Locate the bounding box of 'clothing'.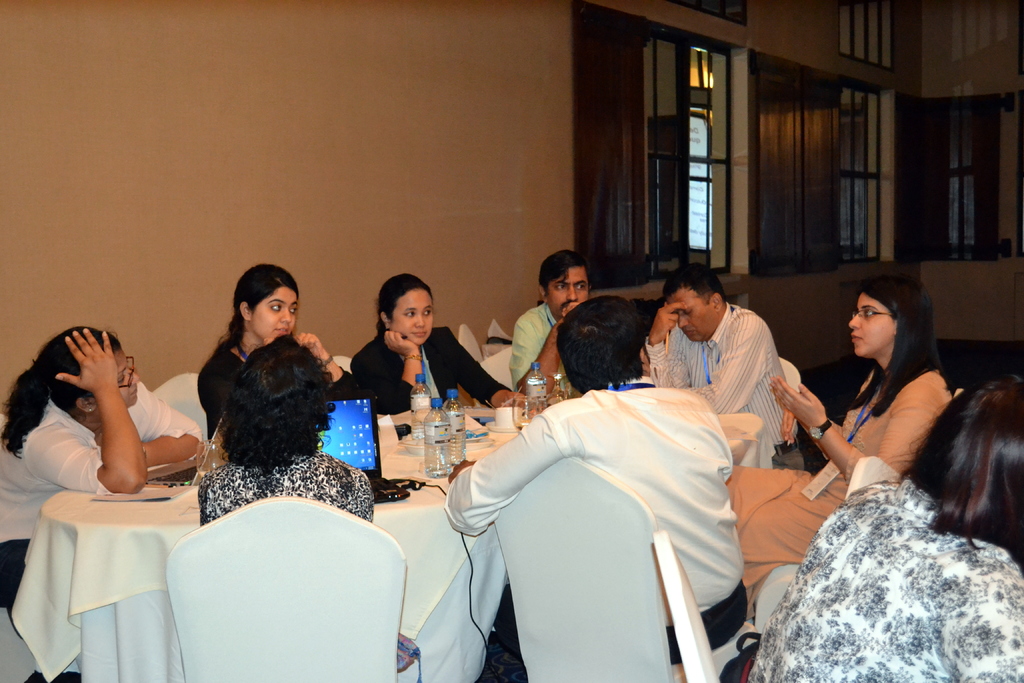
Bounding box: x1=347 y1=327 x2=518 y2=410.
